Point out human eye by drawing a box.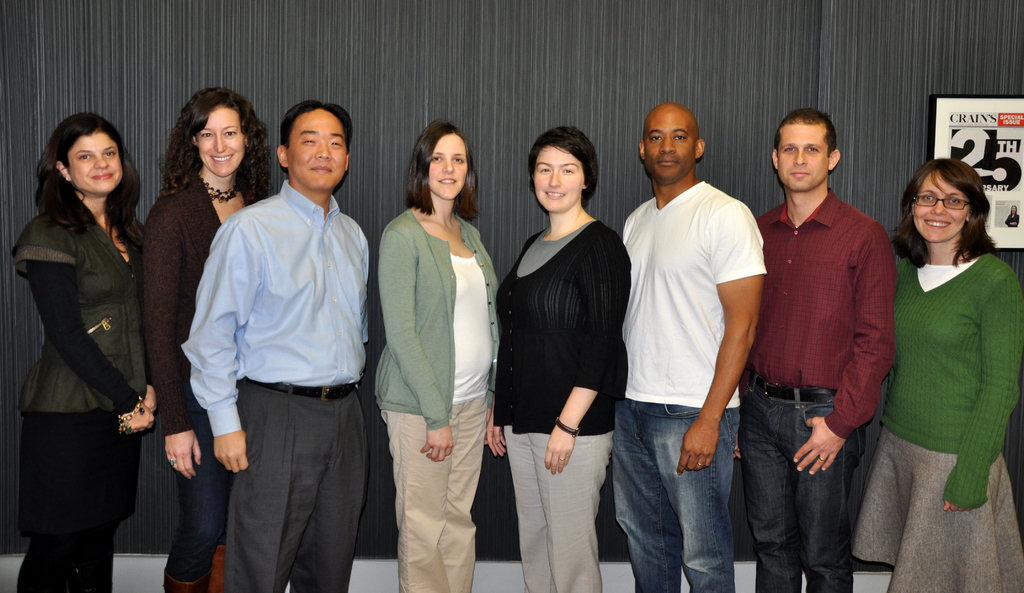
crop(945, 193, 960, 208).
